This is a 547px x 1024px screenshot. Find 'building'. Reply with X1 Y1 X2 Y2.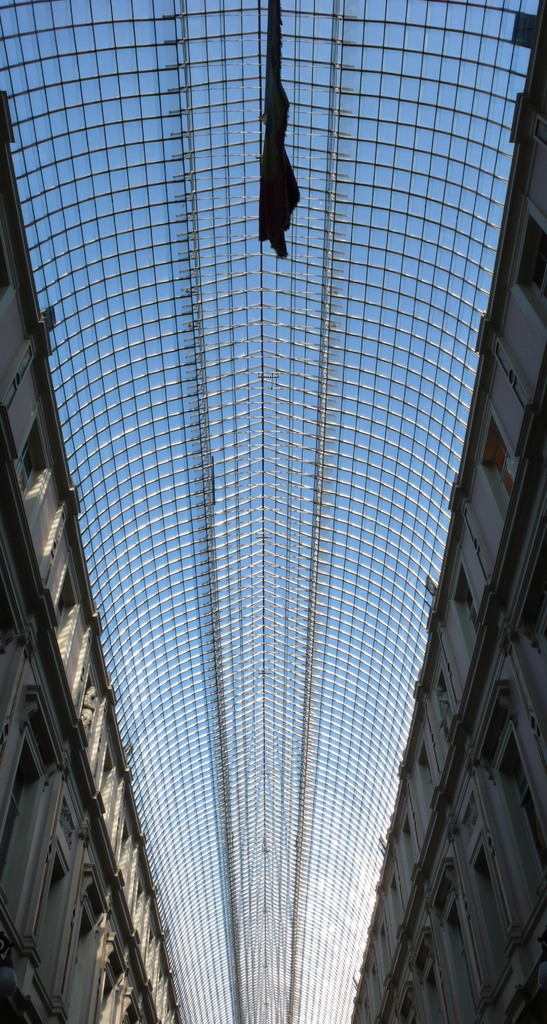
0 0 546 1023.
